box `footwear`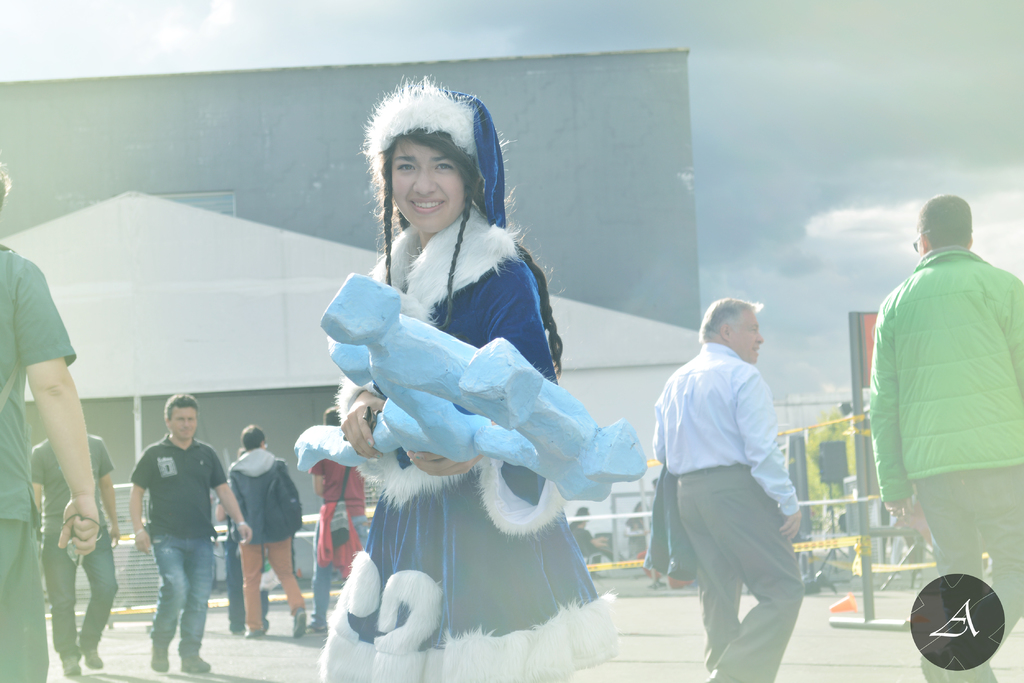
(x1=310, y1=616, x2=332, y2=634)
